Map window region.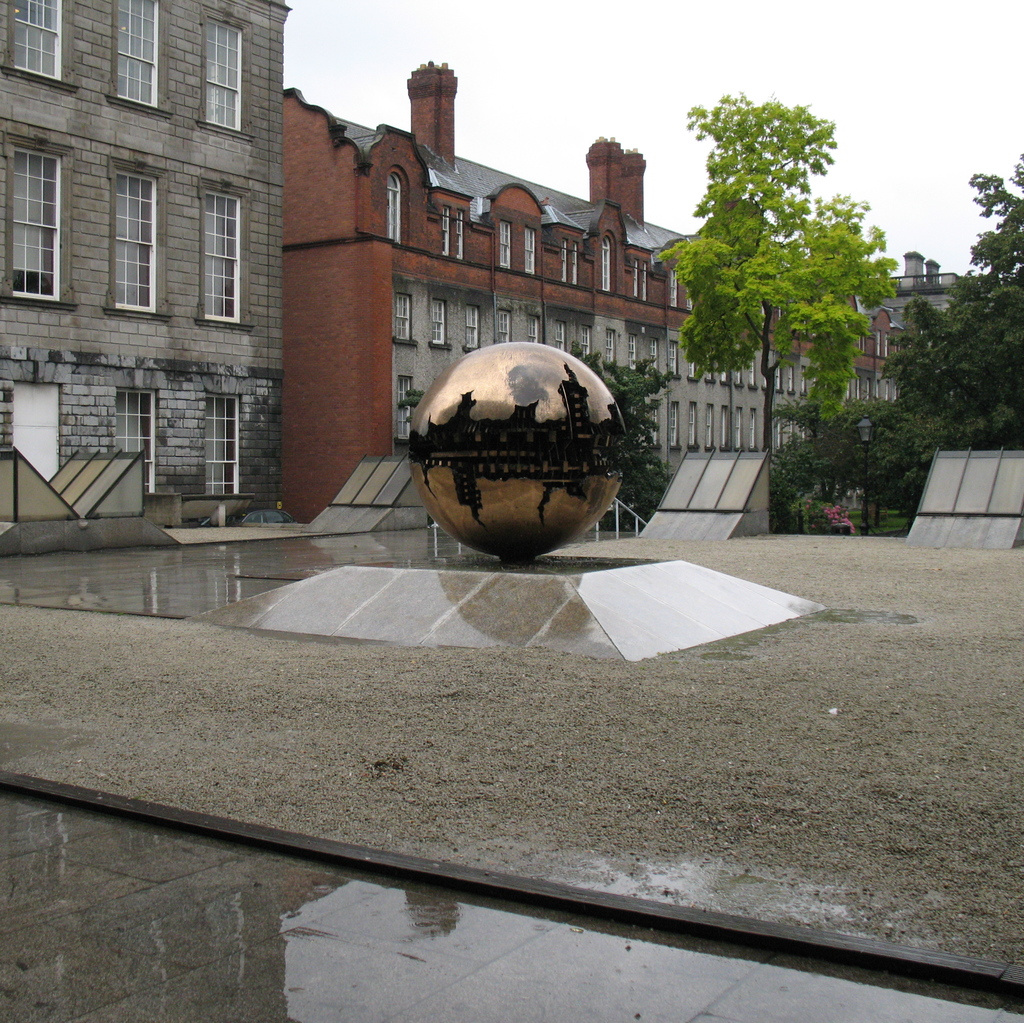
Mapped to (391,375,412,445).
